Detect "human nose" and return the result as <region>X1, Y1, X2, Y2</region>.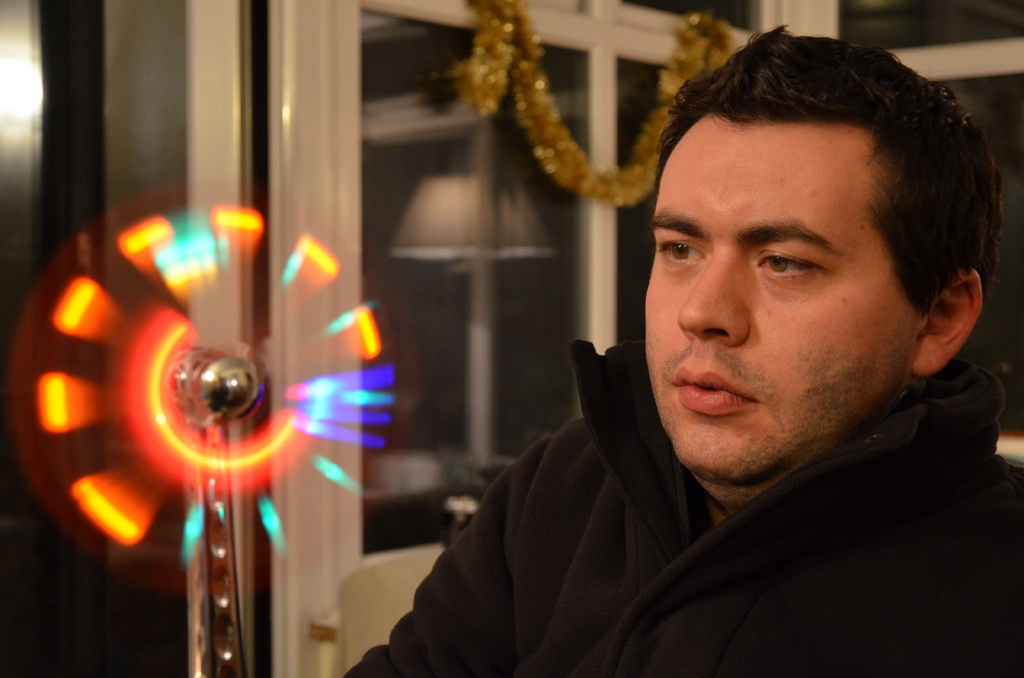
<region>675, 245, 750, 347</region>.
